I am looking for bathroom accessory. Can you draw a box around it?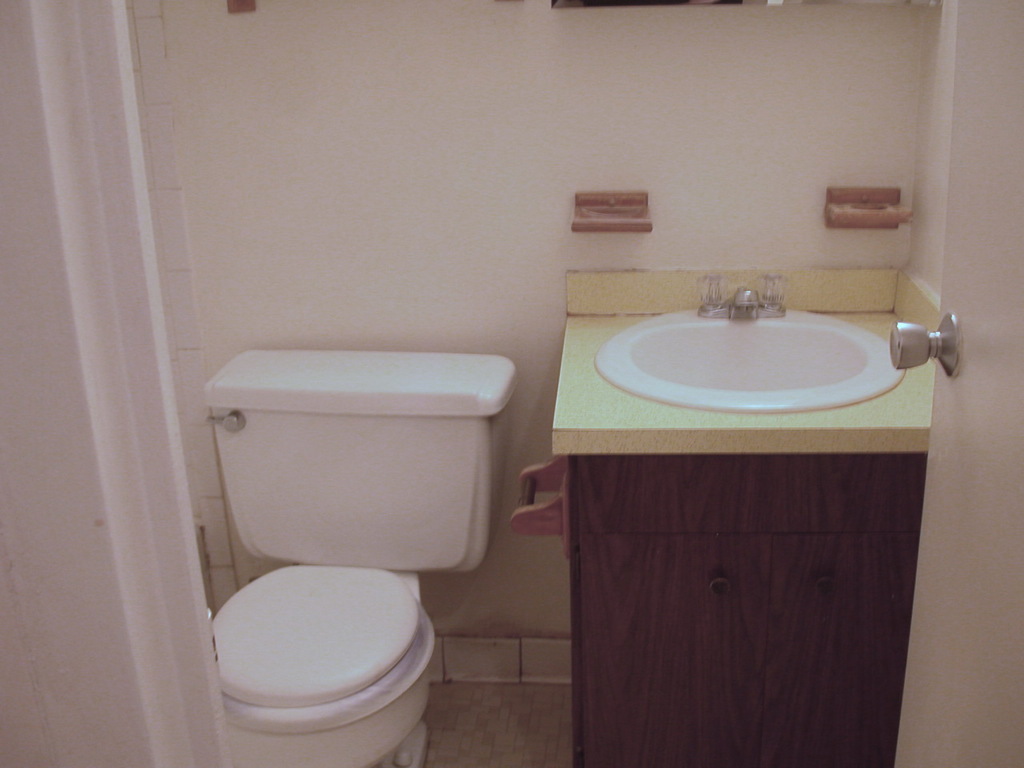
Sure, the bounding box is {"x1": 550, "y1": 270, "x2": 942, "y2": 767}.
